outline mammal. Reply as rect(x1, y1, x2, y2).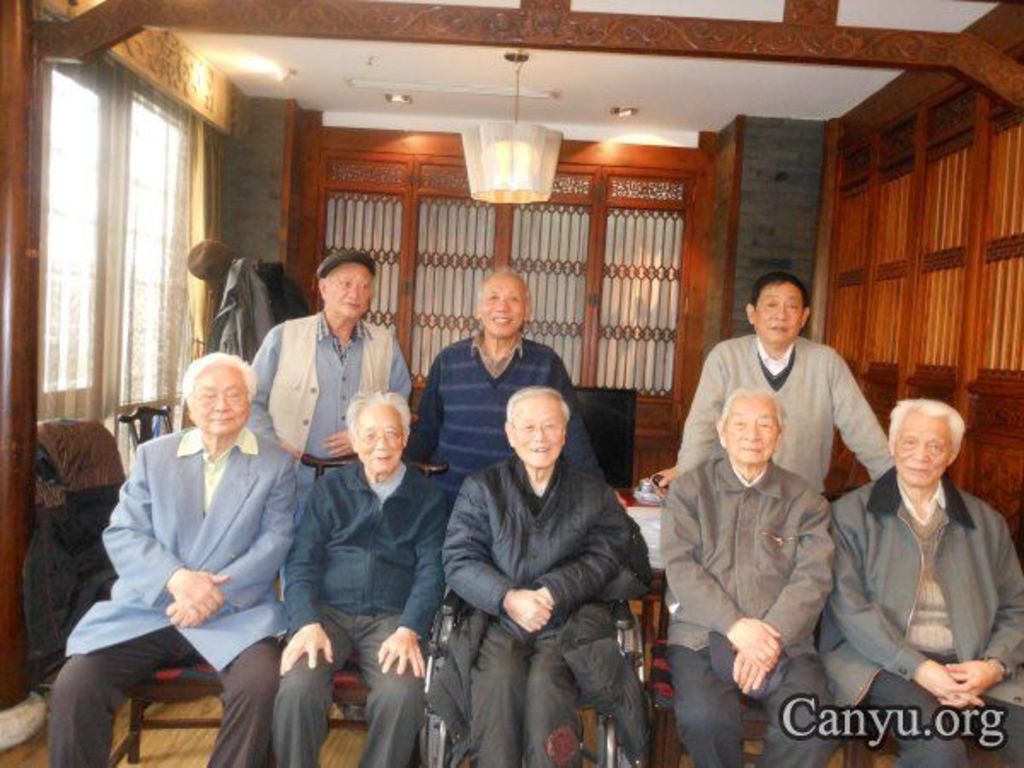
rect(273, 382, 452, 766).
